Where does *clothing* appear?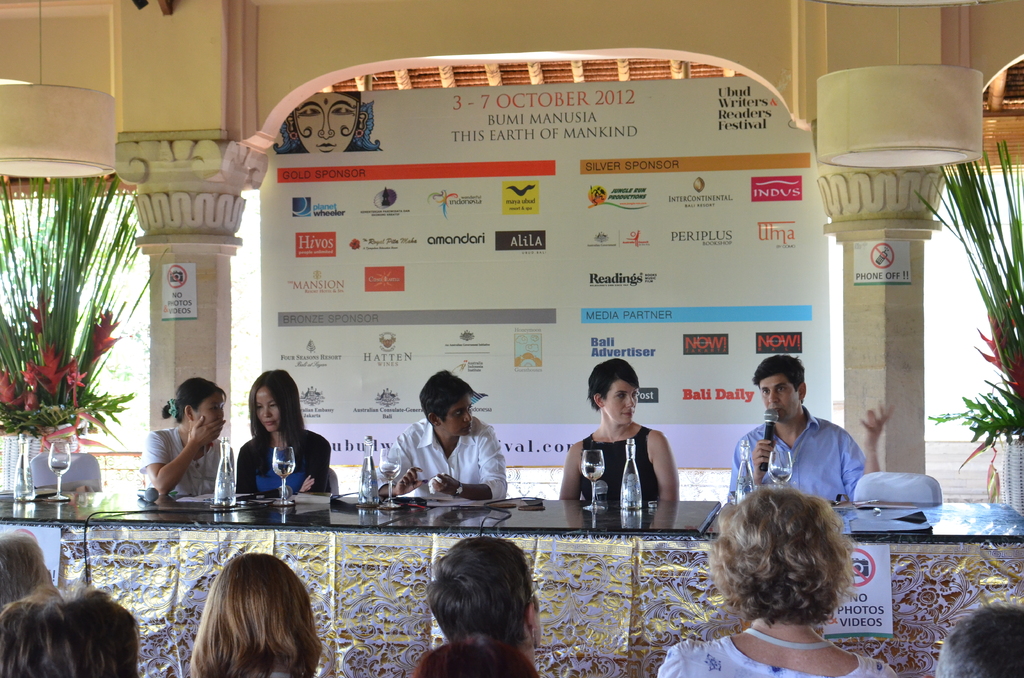
Appears at 653/632/901/677.
